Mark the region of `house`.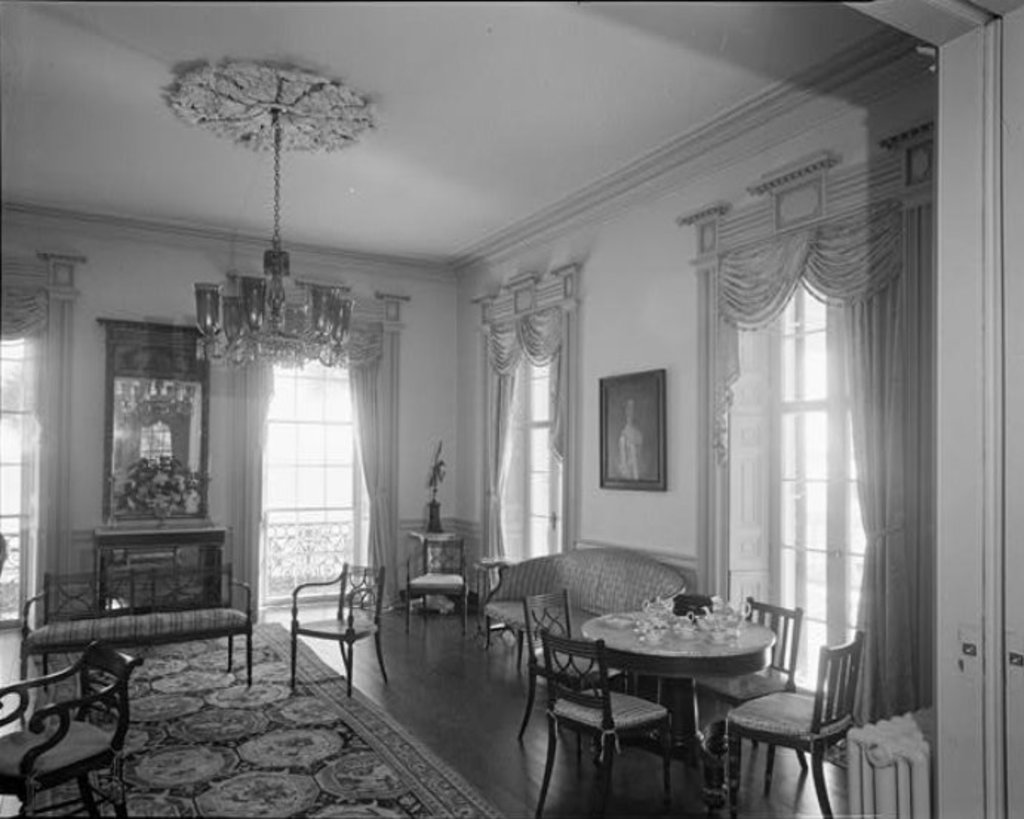
Region: (x1=0, y1=21, x2=1023, y2=794).
